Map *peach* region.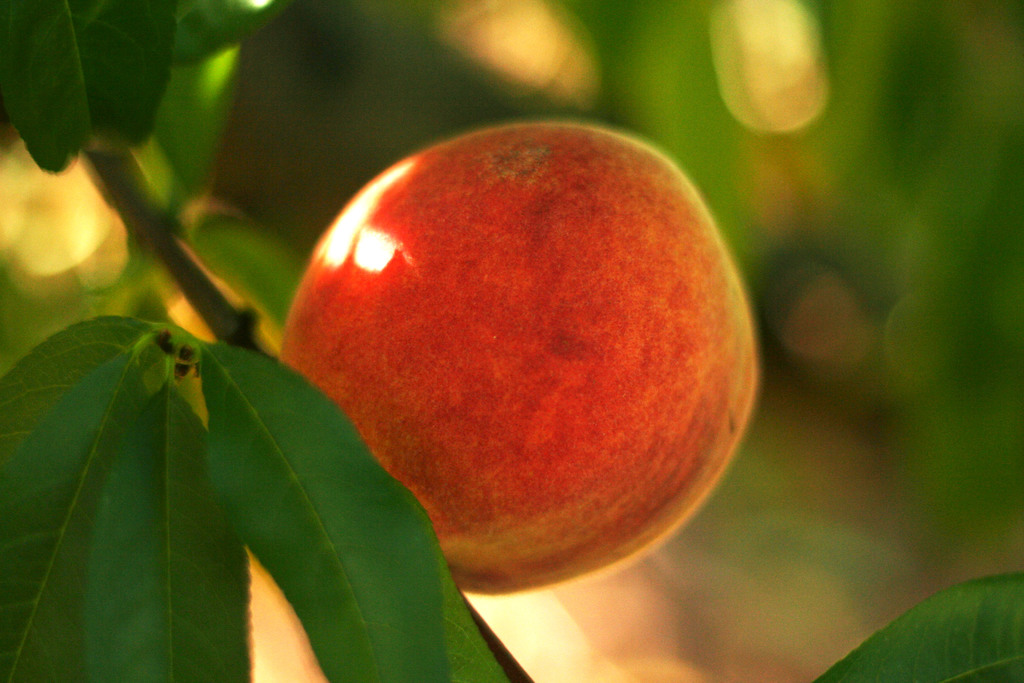
Mapped to locate(274, 123, 761, 596).
